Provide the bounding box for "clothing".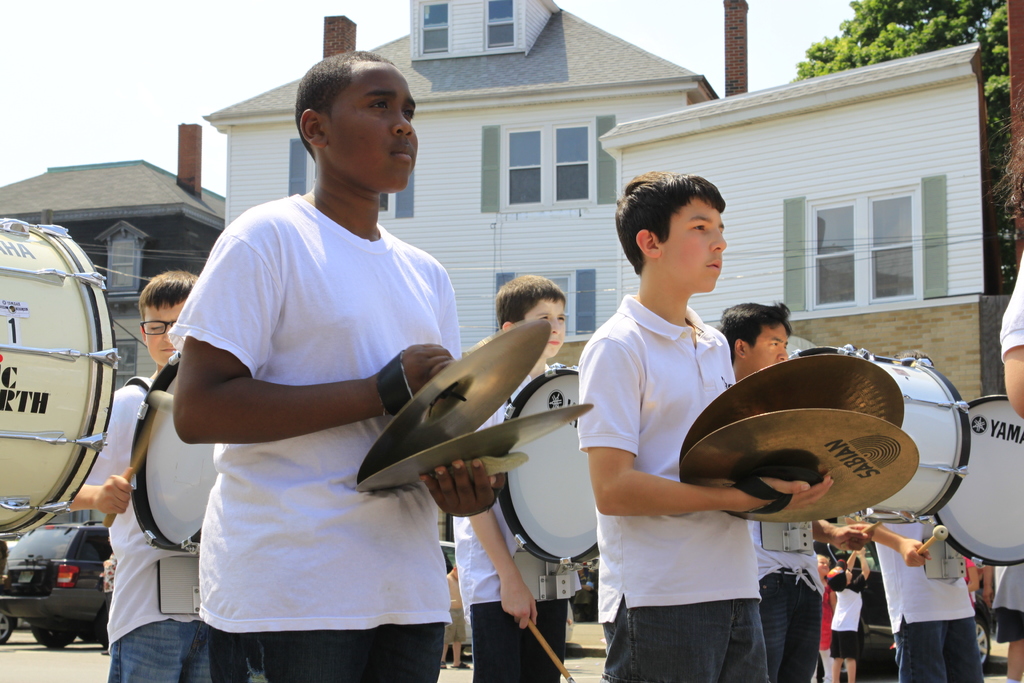
(163, 190, 477, 682).
